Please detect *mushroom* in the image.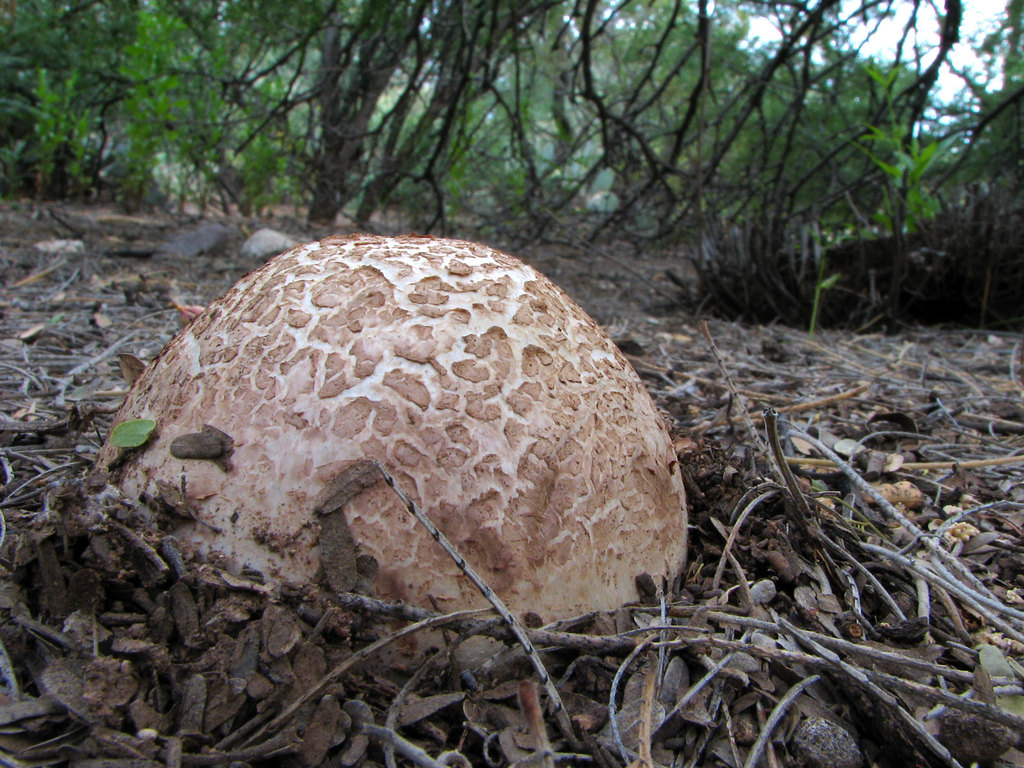
98:236:691:678.
